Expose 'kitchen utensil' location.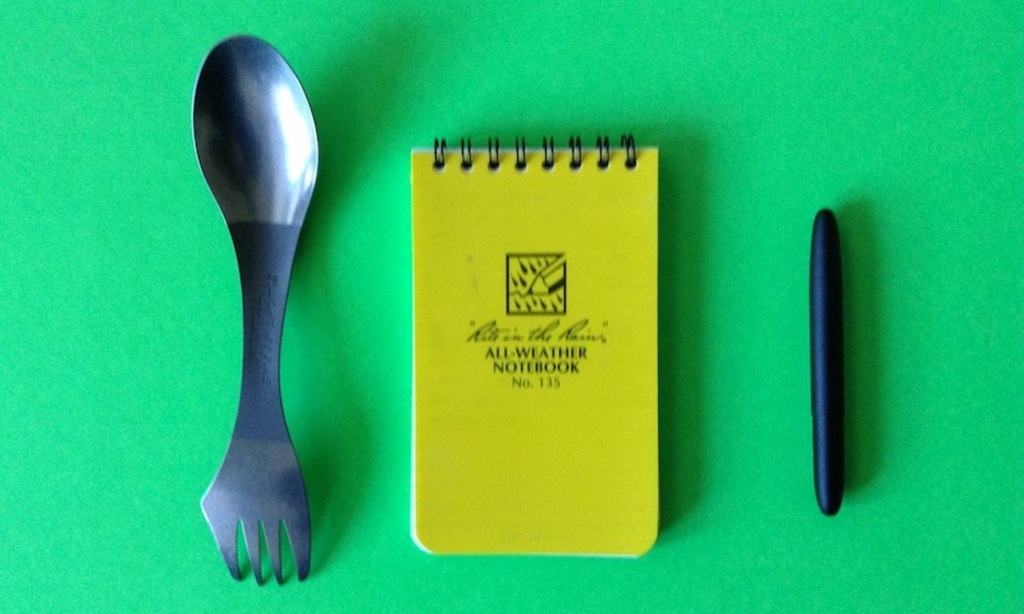
Exposed at crop(195, 33, 312, 585).
